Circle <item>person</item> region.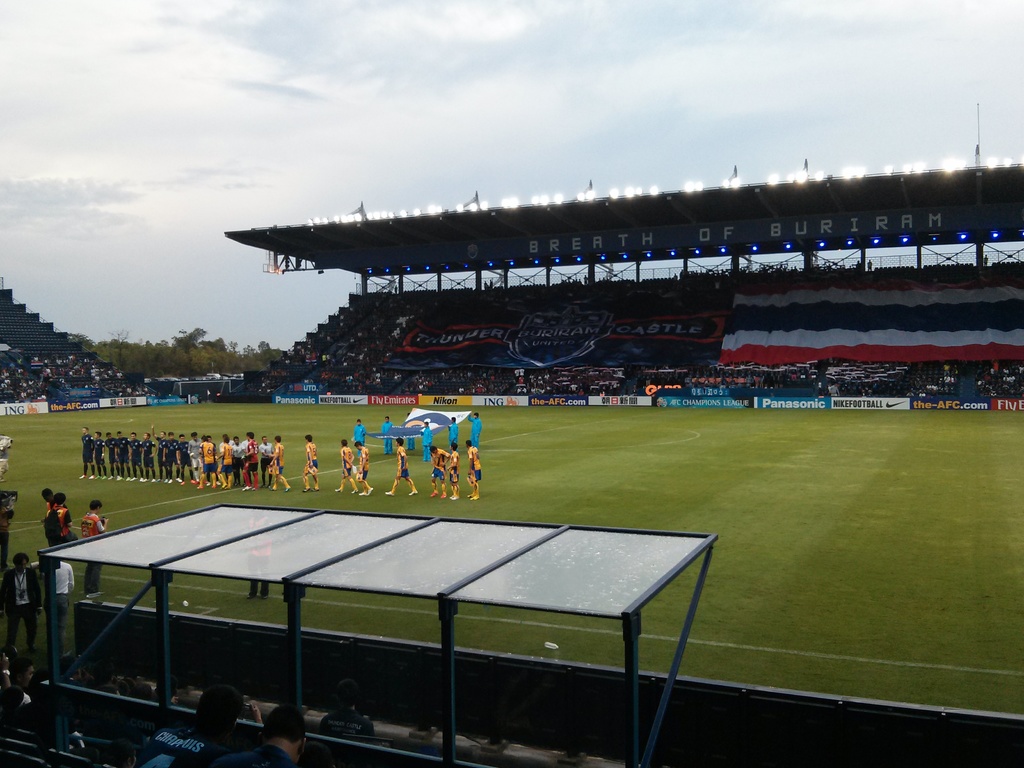
Region: Rect(115, 431, 131, 483).
